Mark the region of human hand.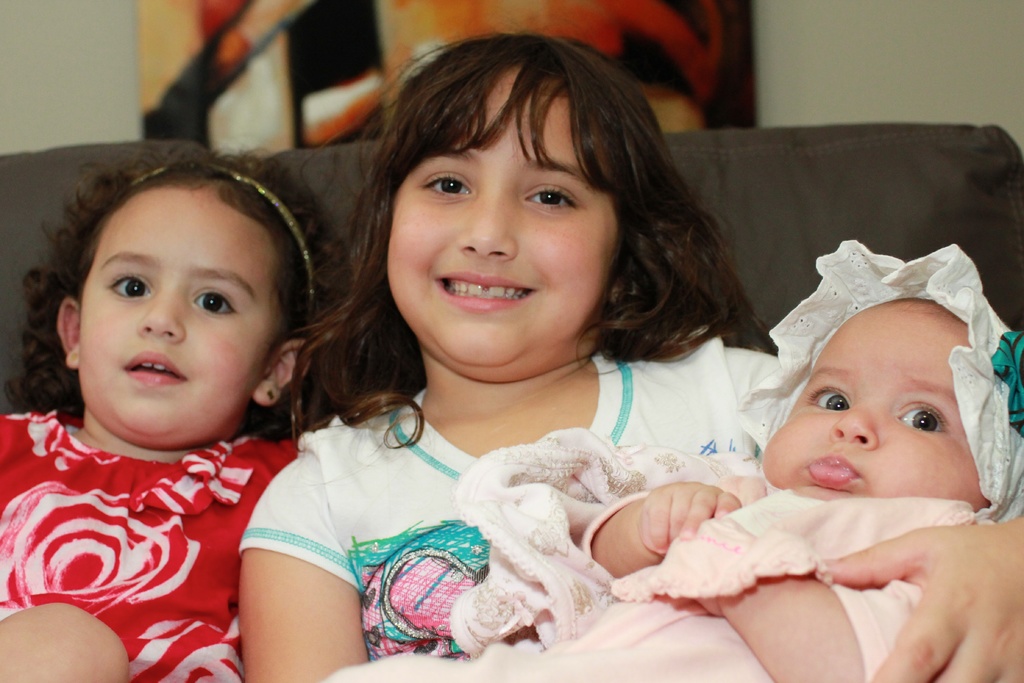
Region: region(637, 478, 735, 558).
